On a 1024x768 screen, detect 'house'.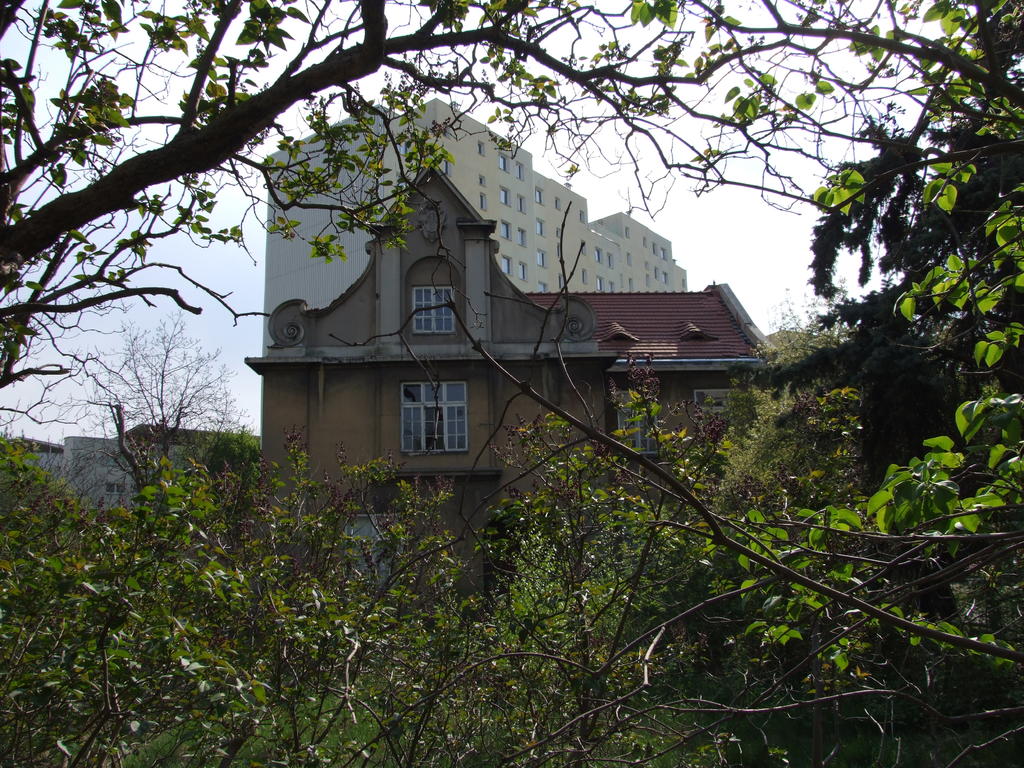
(left=248, top=170, right=776, bottom=468).
